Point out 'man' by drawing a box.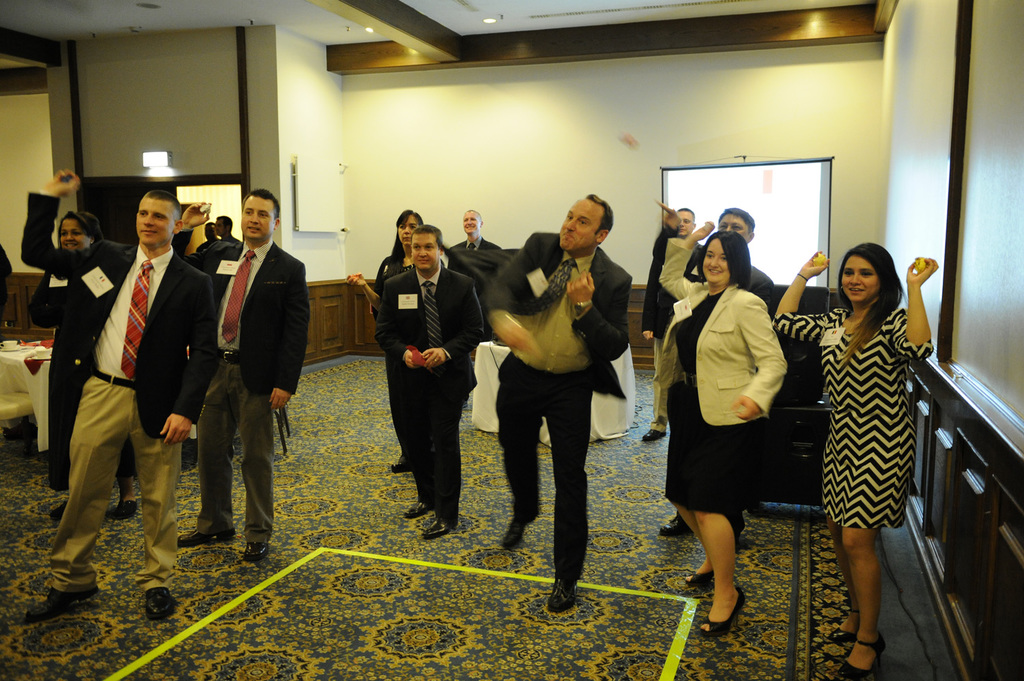
{"x1": 197, "y1": 216, "x2": 242, "y2": 255}.
